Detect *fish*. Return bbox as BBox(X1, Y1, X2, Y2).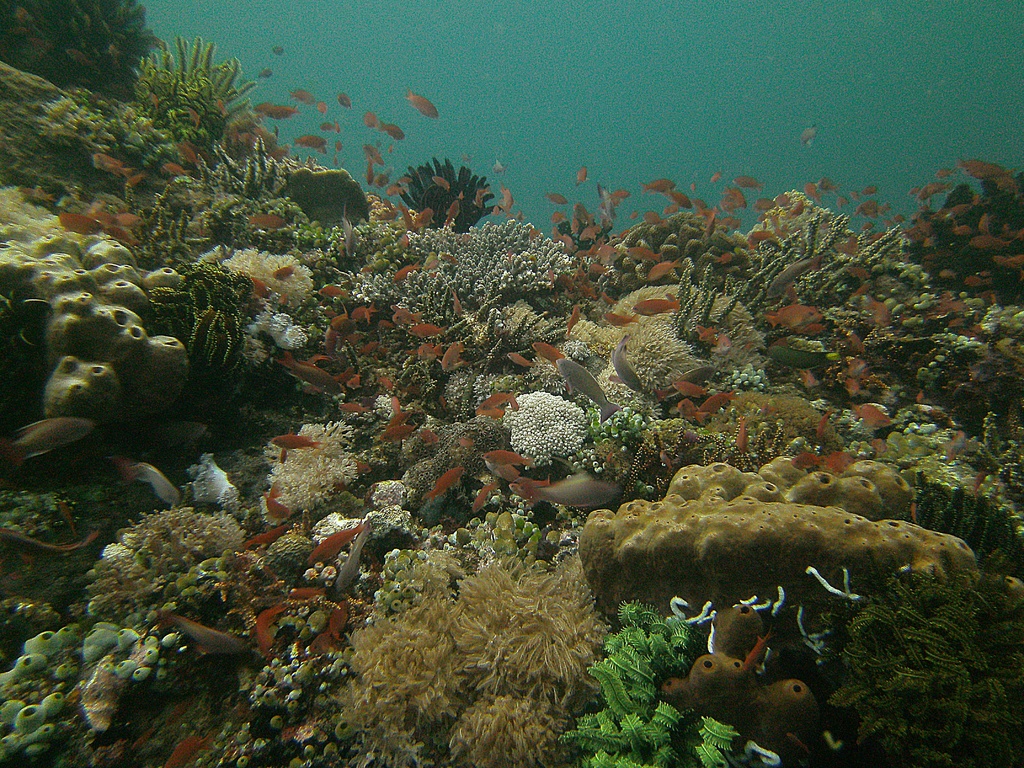
BBox(303, 628, 337, 656).
